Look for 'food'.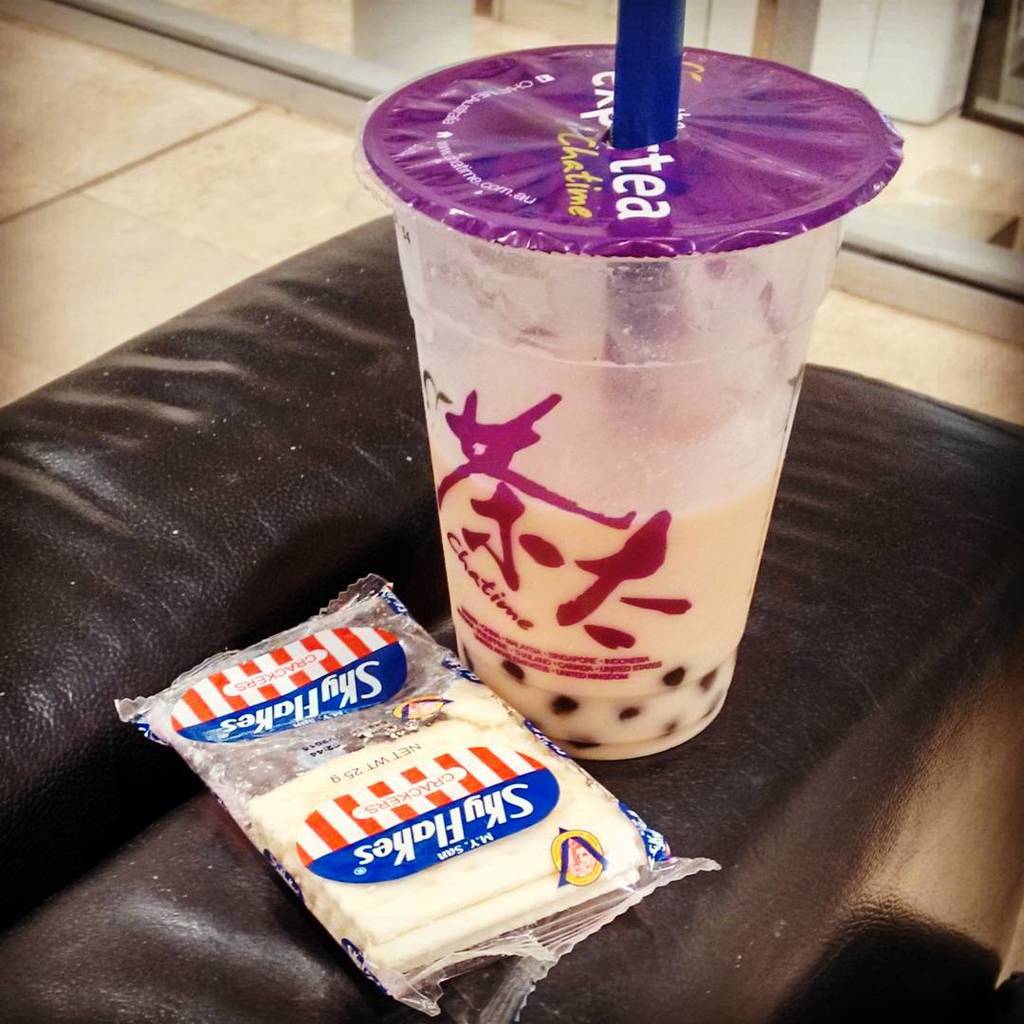
Found: x1=211 y1=677 x2=654 y2=932.
